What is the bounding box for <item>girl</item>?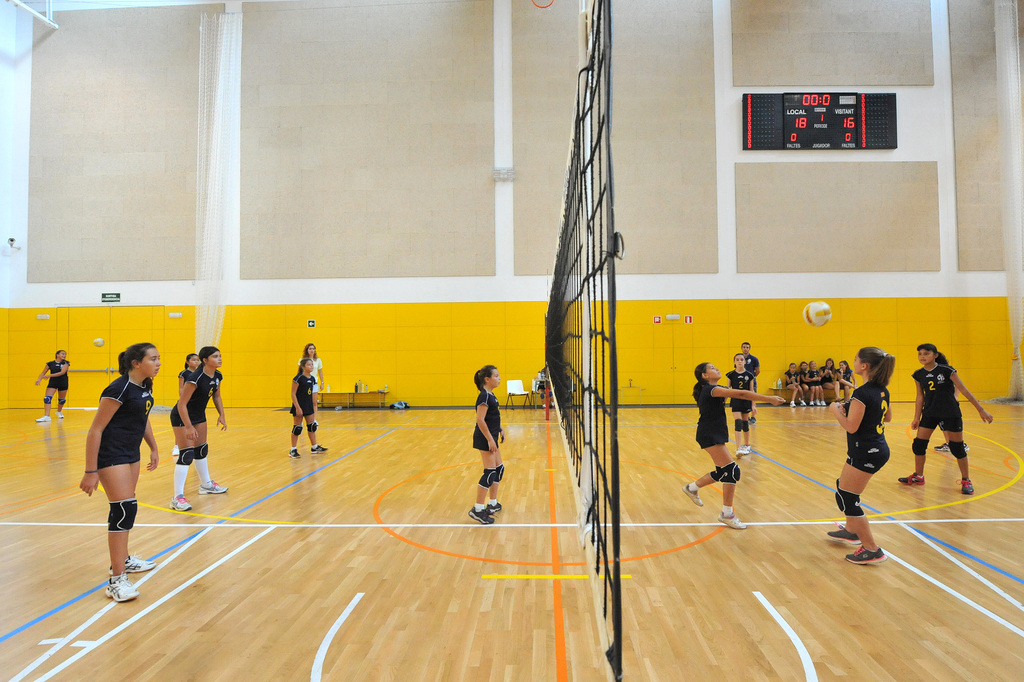
287:357:331:461.
